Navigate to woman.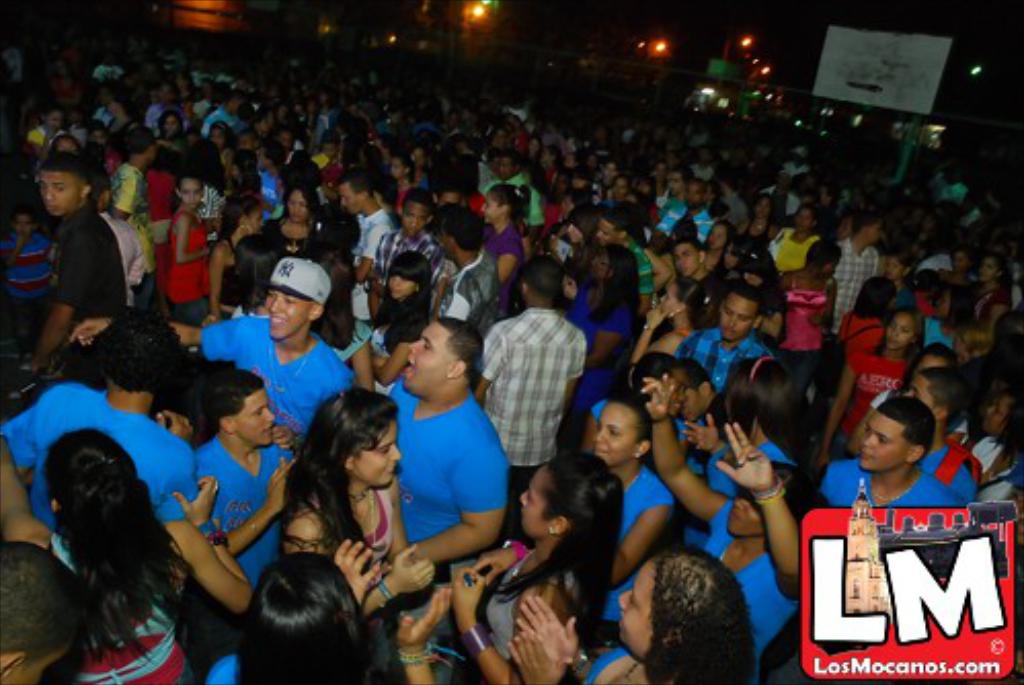
Navigation target: (left=595, top=394, right=667, bottom=636).
